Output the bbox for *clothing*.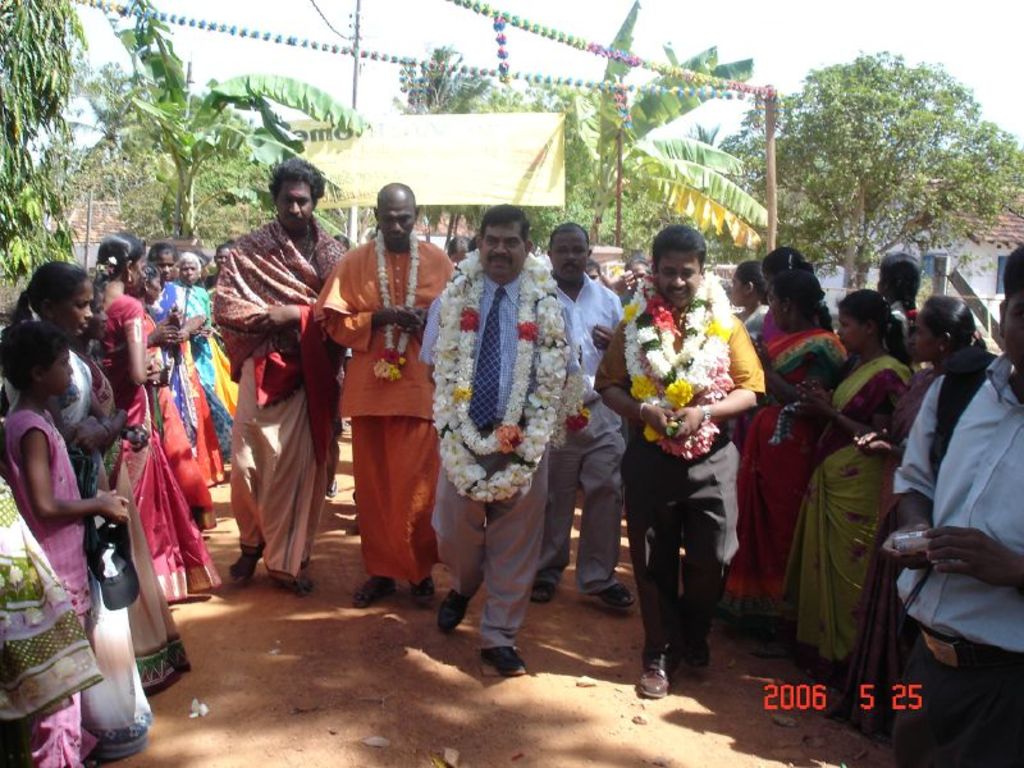
box=[147, 280, 191, 439].
